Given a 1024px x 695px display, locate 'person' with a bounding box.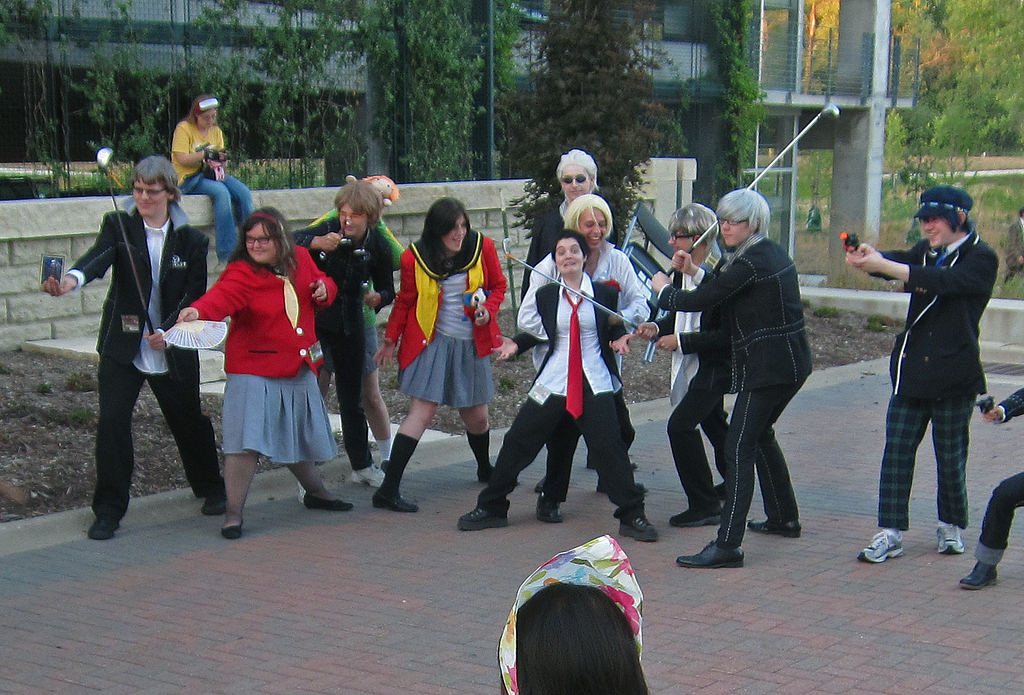
Located: detection(514, 191, 648, 520).
